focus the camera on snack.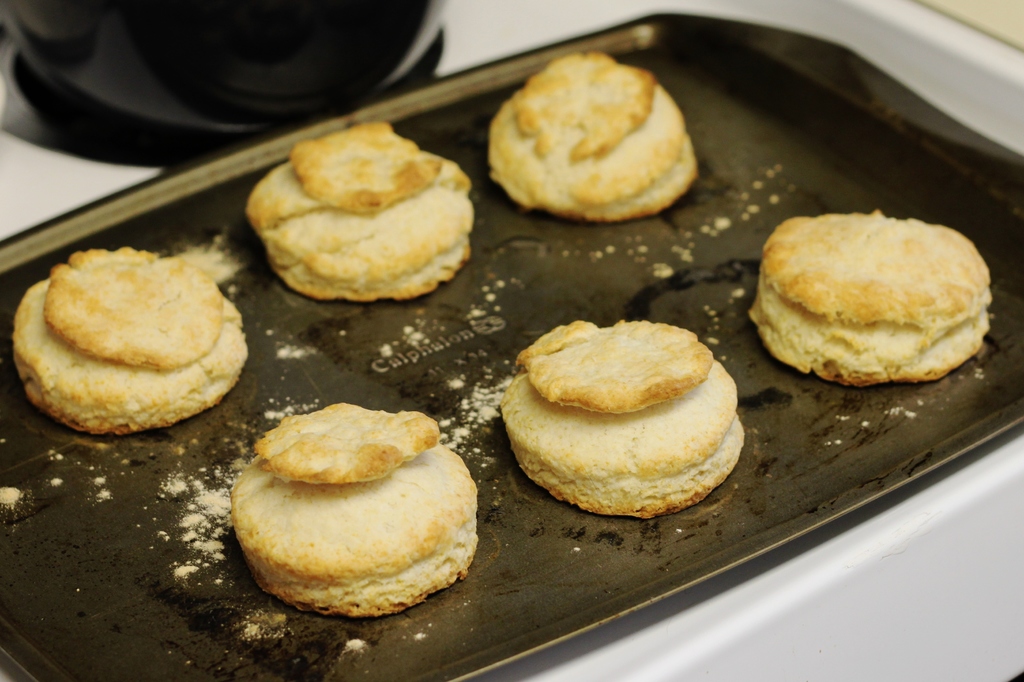
Focus region: (239,119,476,309).
